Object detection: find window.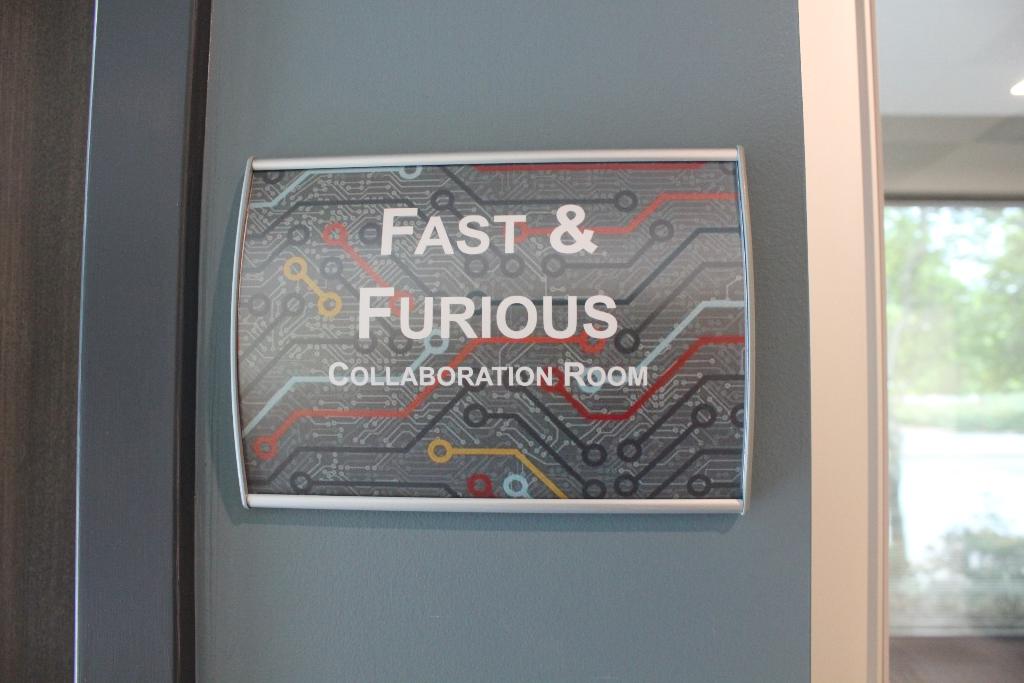
(x1=881, y1=194, x2=1023, y2=643).
